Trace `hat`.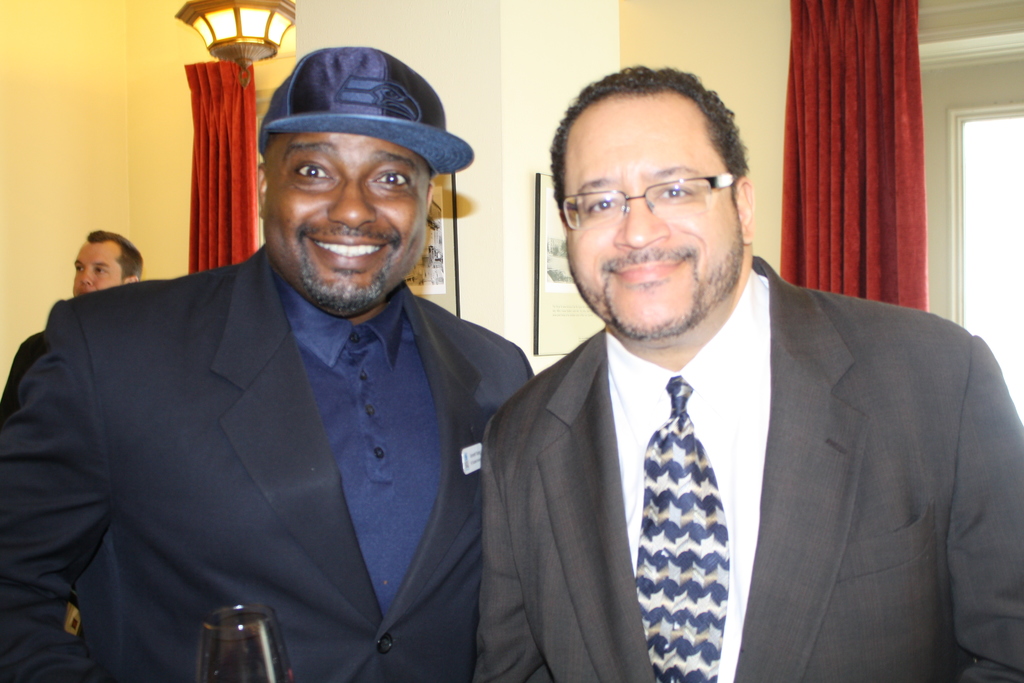
Traced to <bbox>257, 45, 477, 176</bbox>.
